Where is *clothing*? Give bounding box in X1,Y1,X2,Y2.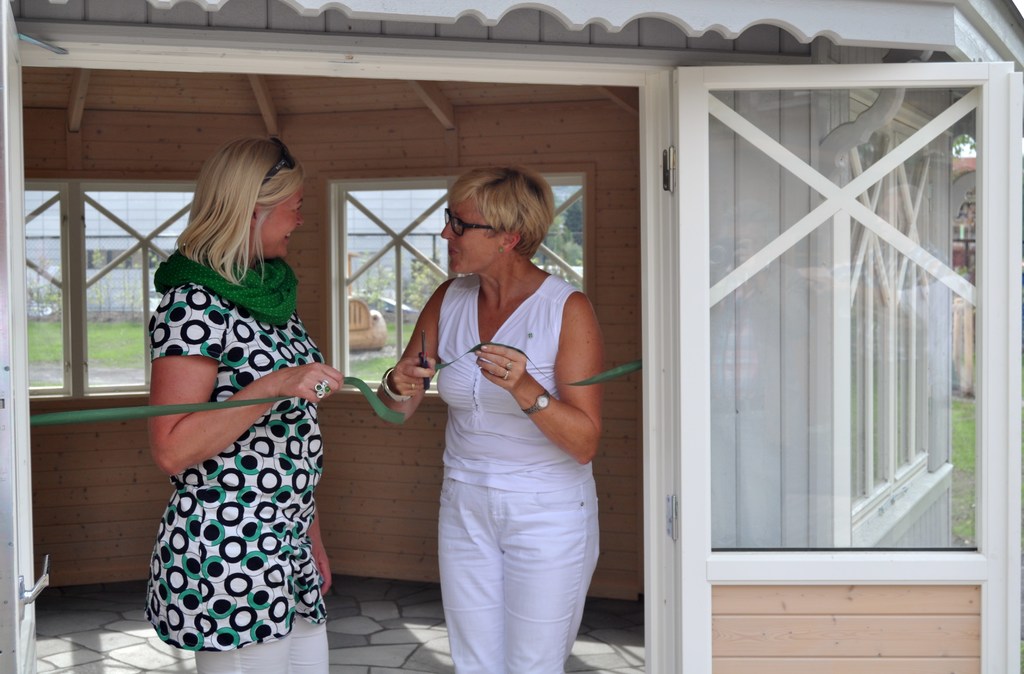
145,244,332,673.
